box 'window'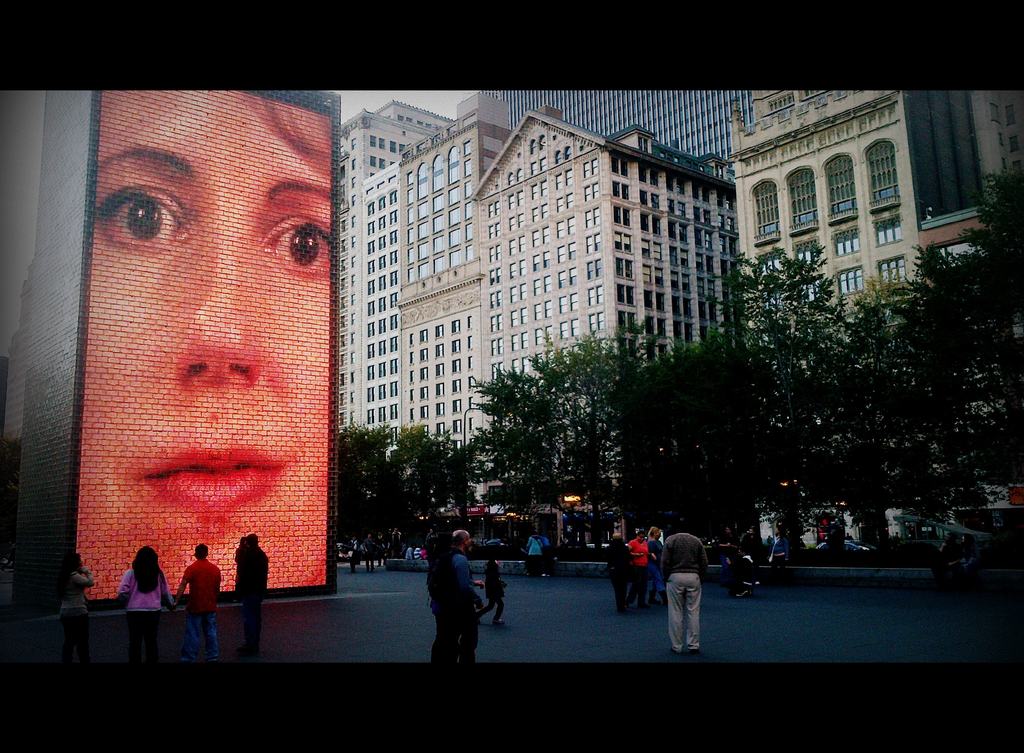
(left=776, top=158, right=817, bottom=244)
